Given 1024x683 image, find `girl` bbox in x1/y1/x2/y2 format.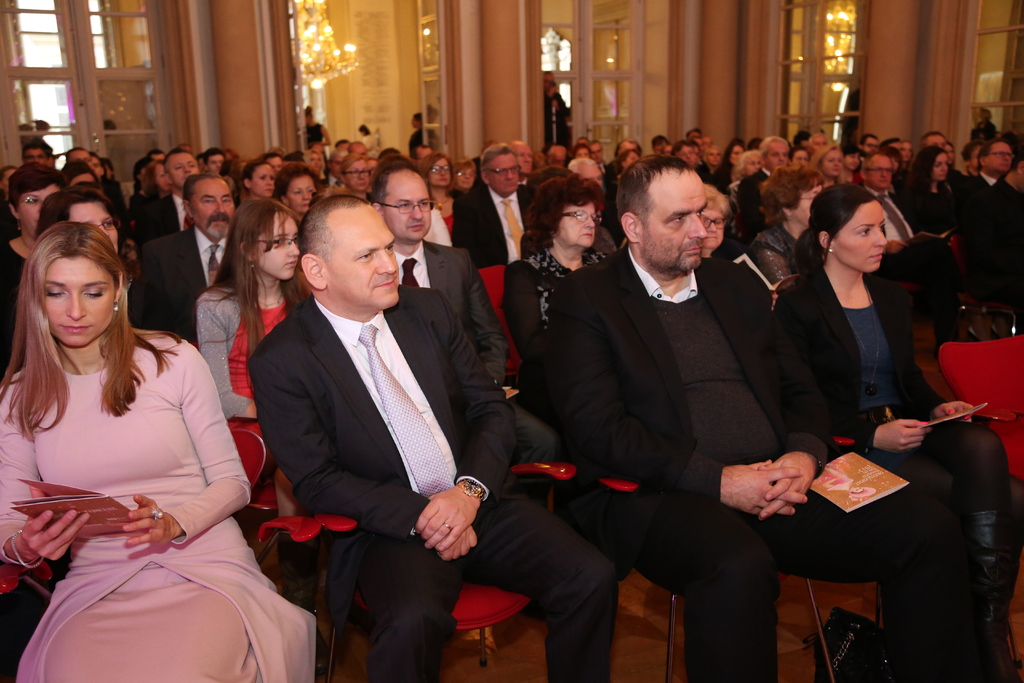
756/165/822/277.
